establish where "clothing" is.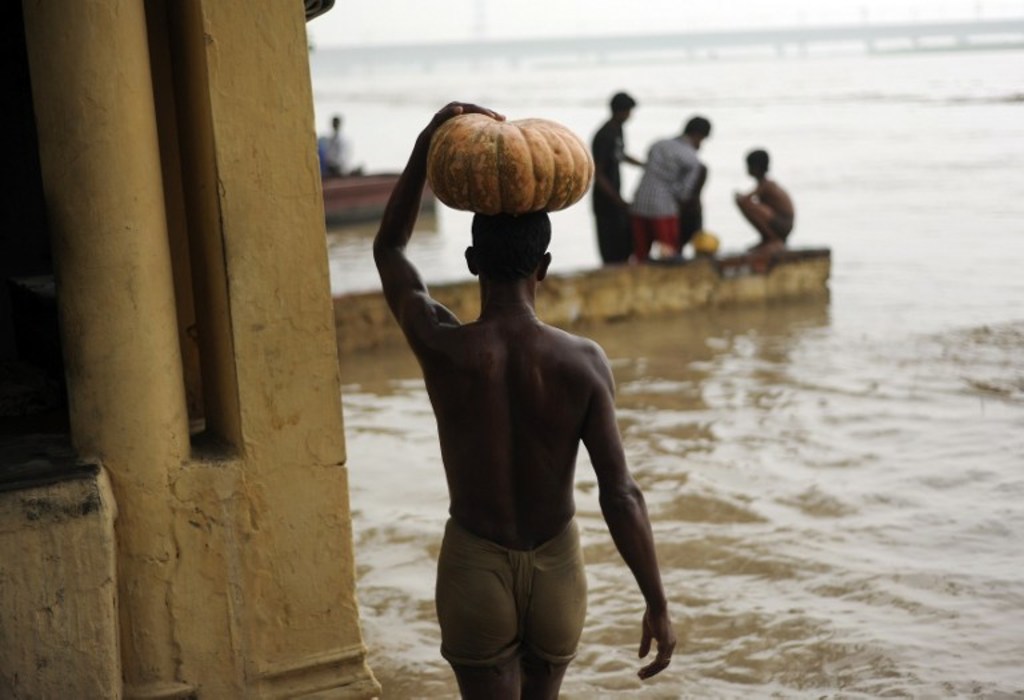
Established at crop(628, 137, 701, 261).
